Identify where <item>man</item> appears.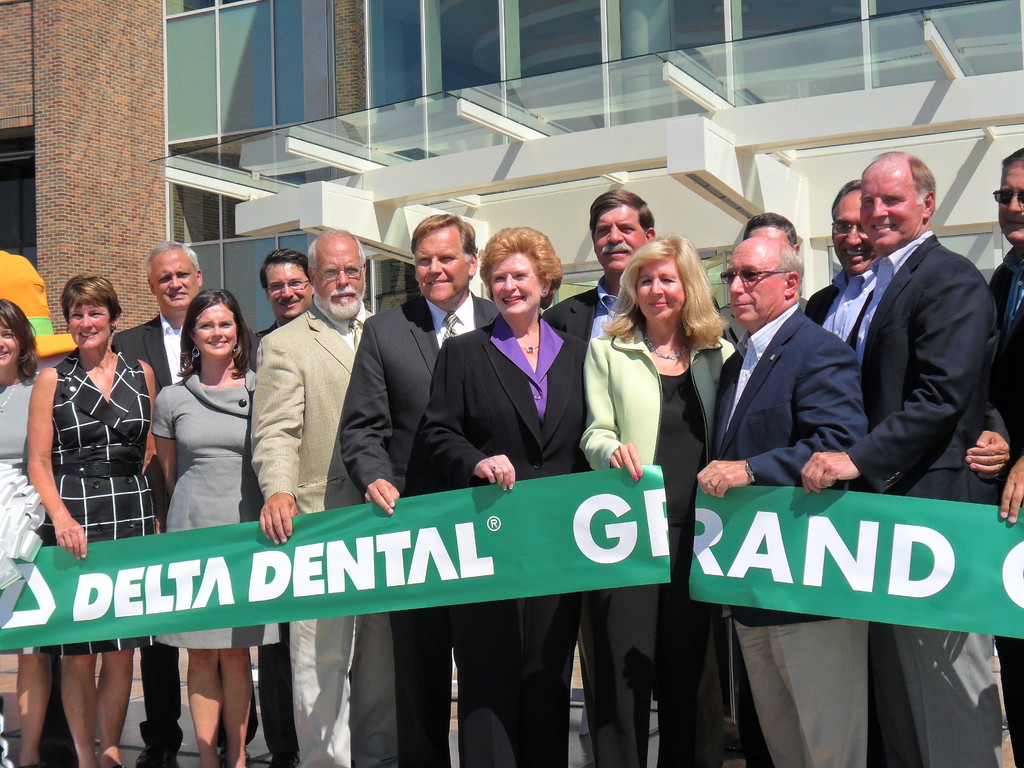
Appears at l=338, t=214, r=504, b=767.
